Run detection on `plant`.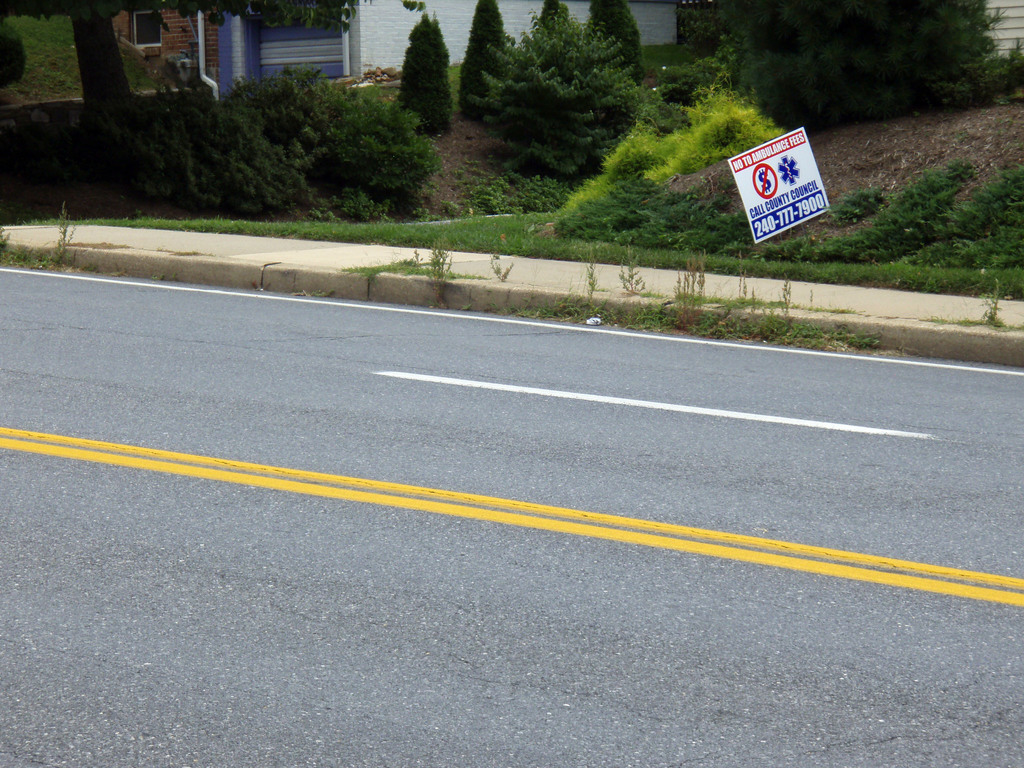
Result: locate(657, 45, 746, 108).
